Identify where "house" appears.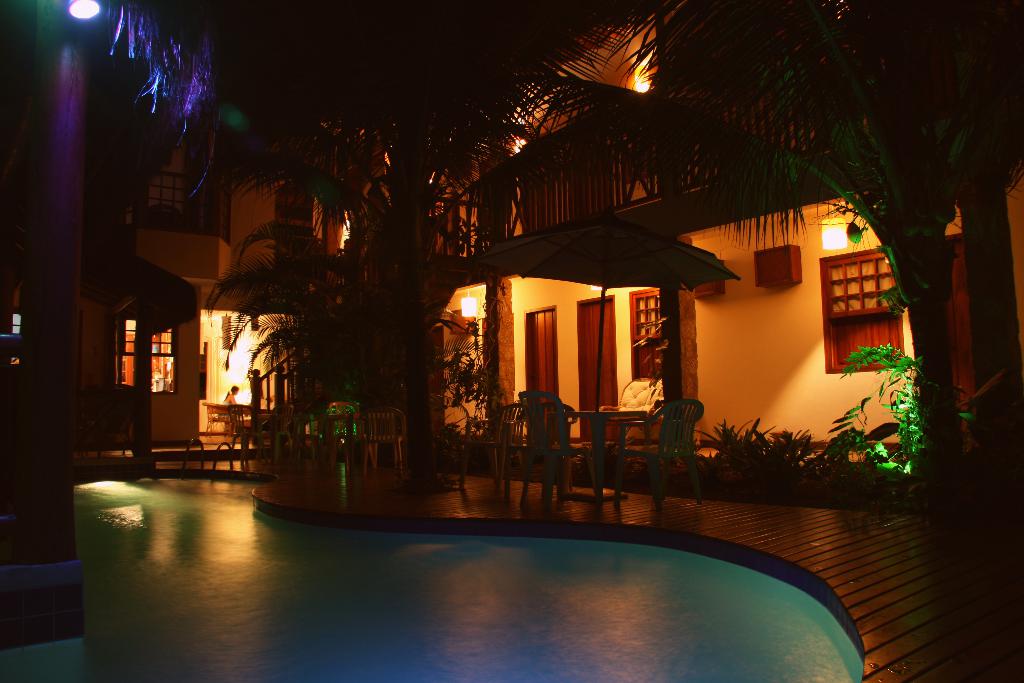
Appears at <bbox>124, 51, 966, 509</bbox>.
